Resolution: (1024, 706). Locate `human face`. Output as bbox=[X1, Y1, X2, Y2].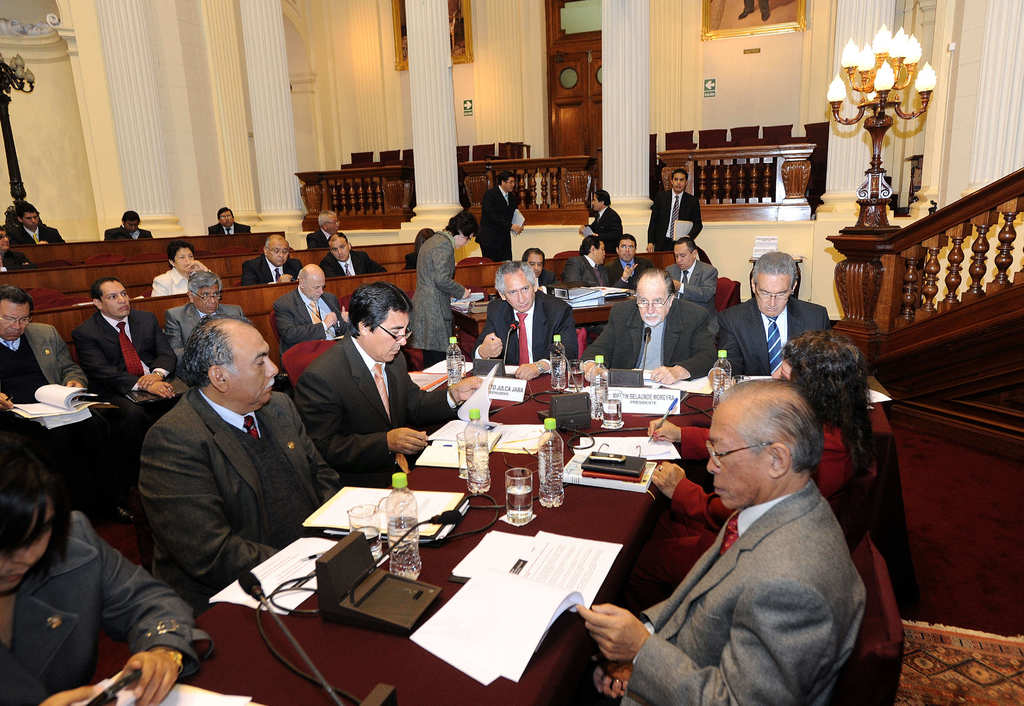
bbox=[372, 312, 408, 369].
